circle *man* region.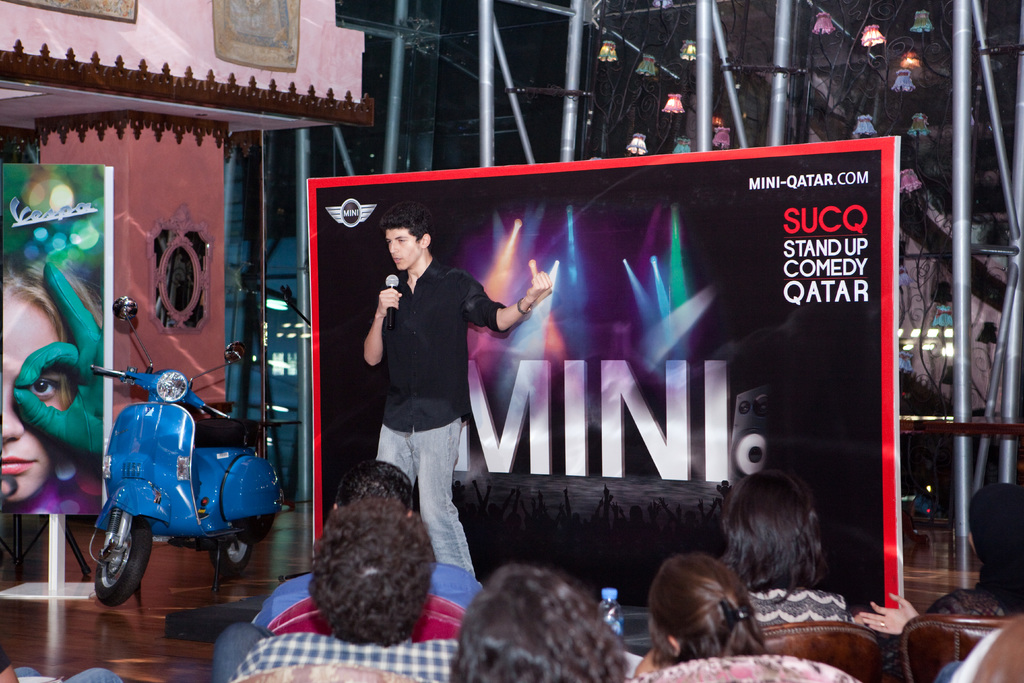
Region: (359,207,545,537).
